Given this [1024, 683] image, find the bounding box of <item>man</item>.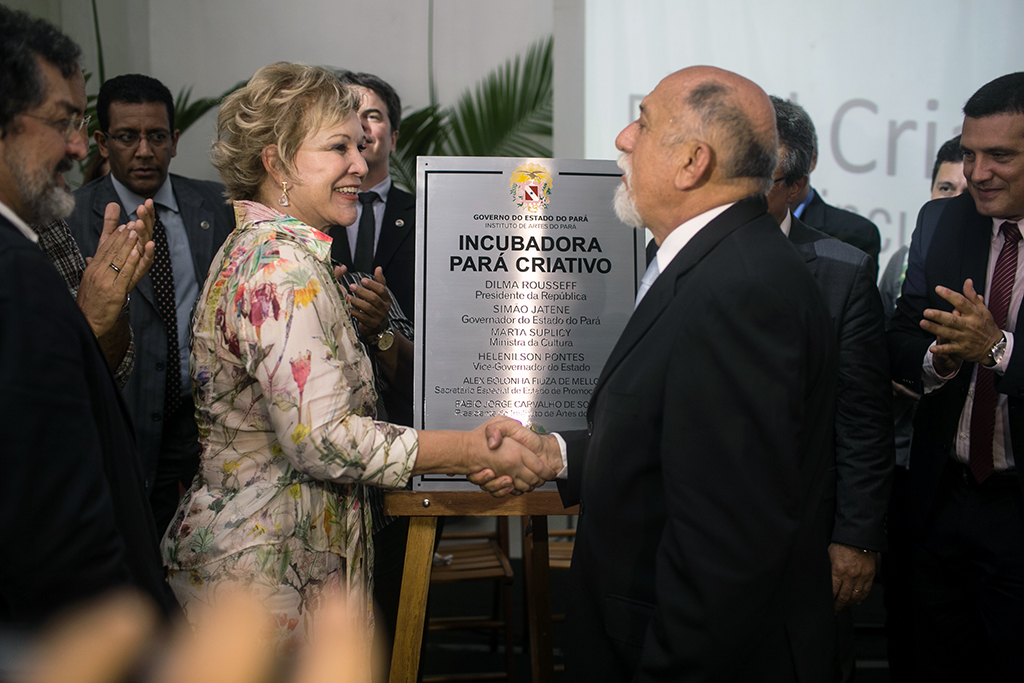
locate(767, 94, 883, 280).
